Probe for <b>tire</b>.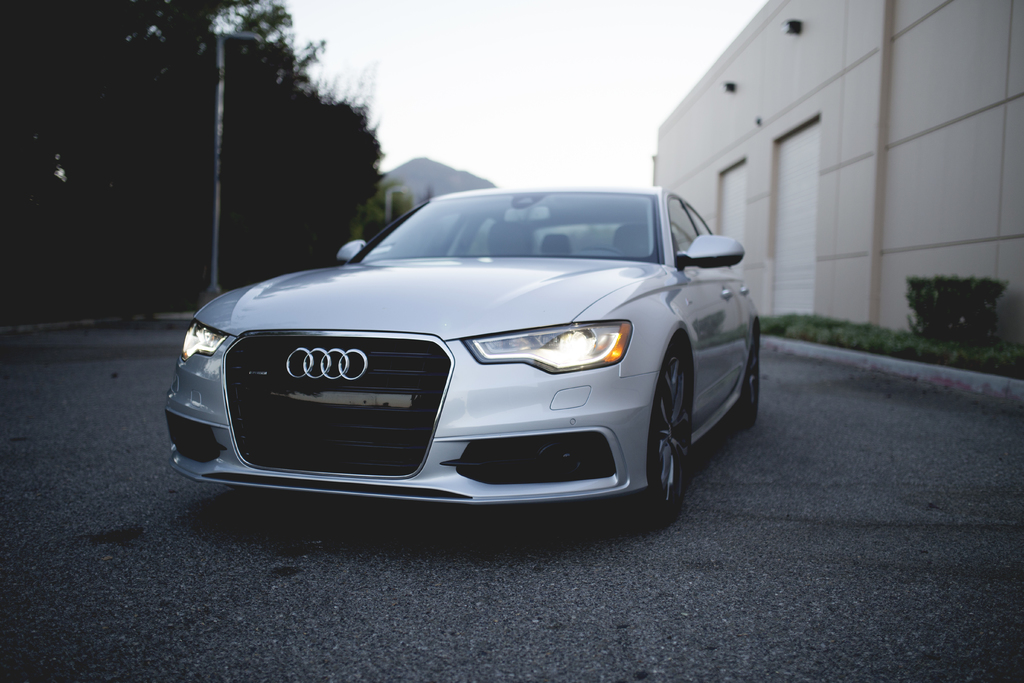
Probe result: 740/333/760/427.
